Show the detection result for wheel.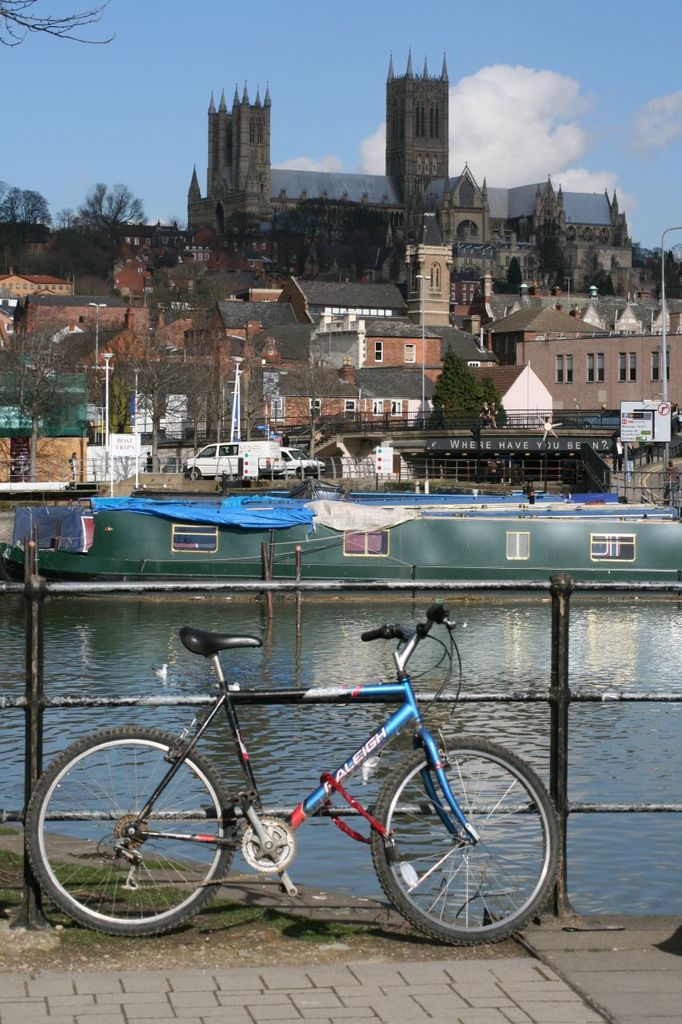
(x1=27, y1=728, x2=231, y2=942).
